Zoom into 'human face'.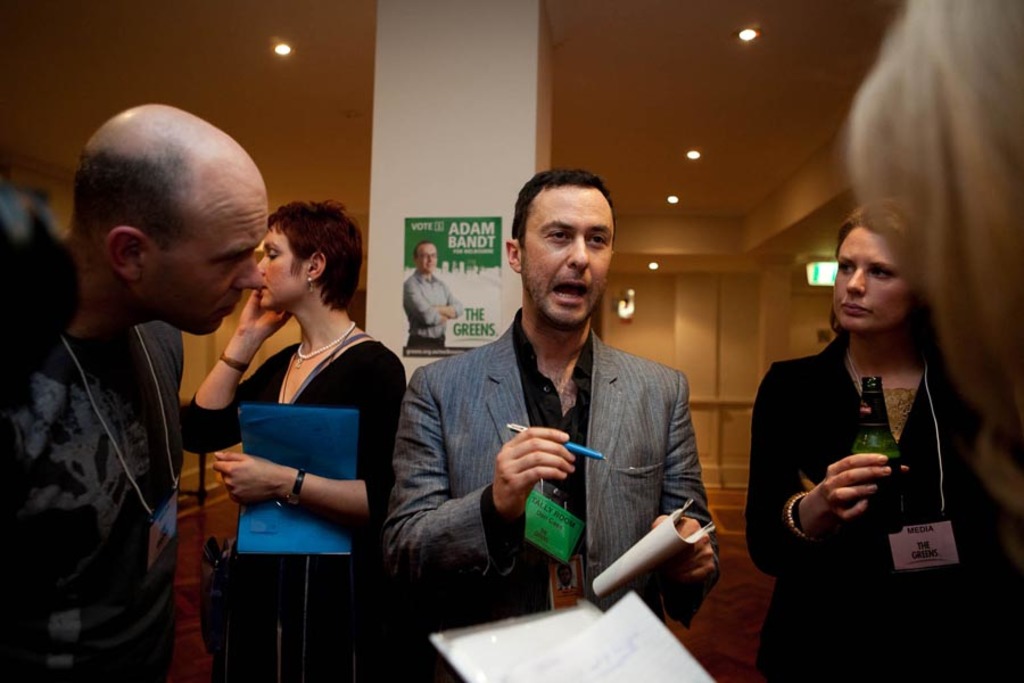
Zoom target: 258, 227, 304, 311.
